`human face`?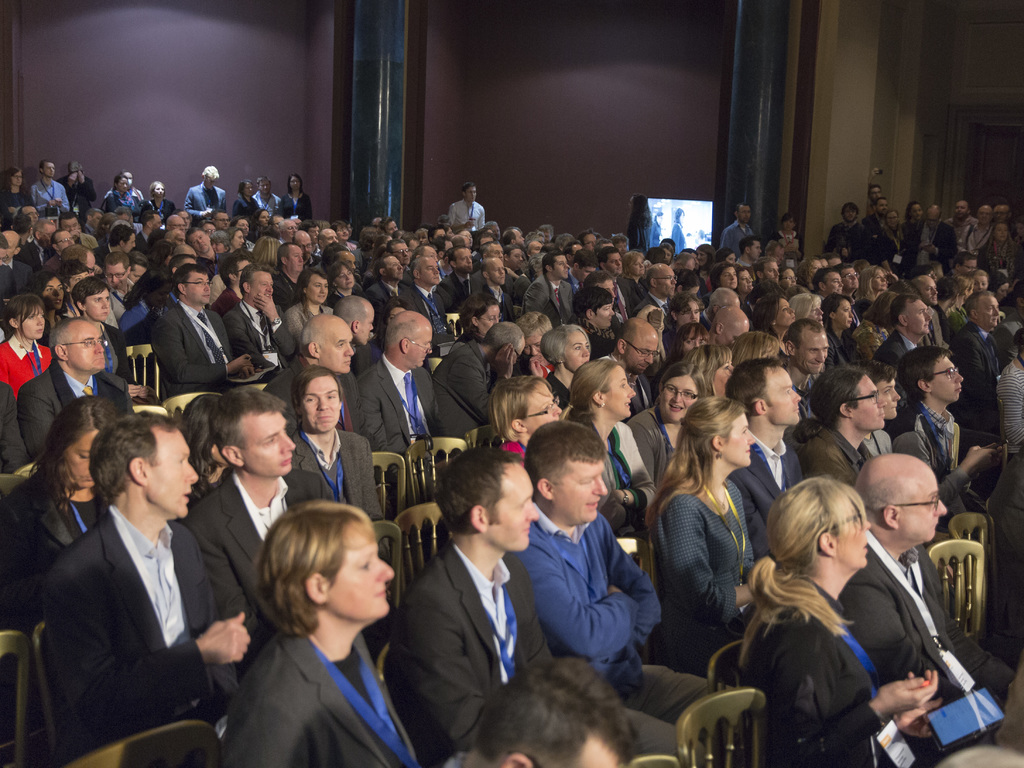
select_region(270, 214, 284, 233)
